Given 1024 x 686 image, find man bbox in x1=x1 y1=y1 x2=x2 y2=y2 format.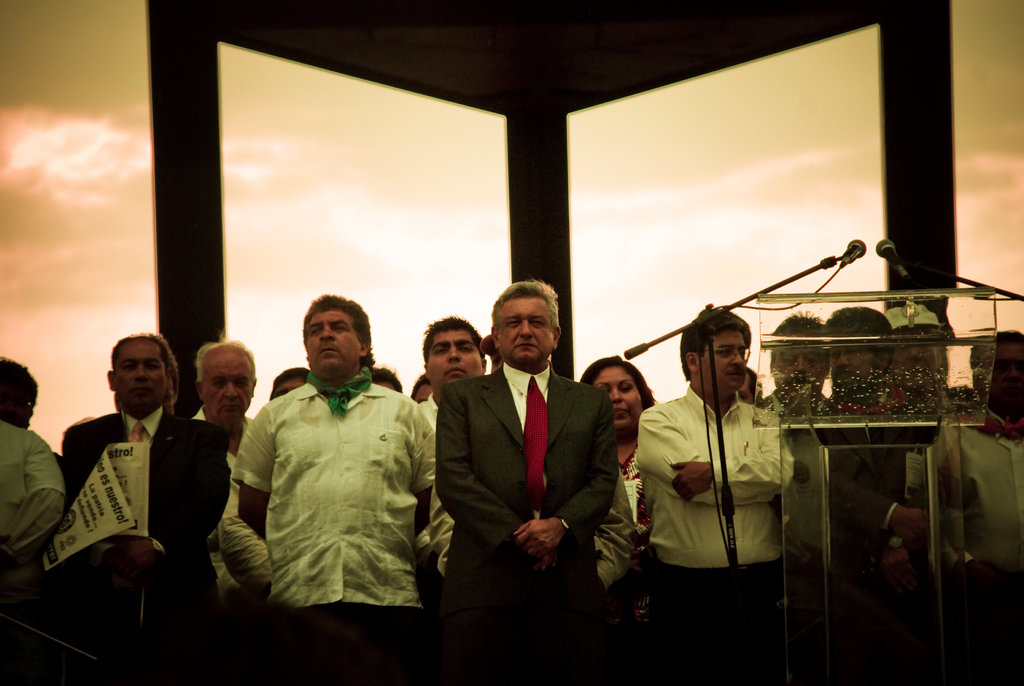
x1=636 y1=303 x2=803 y2=685.
